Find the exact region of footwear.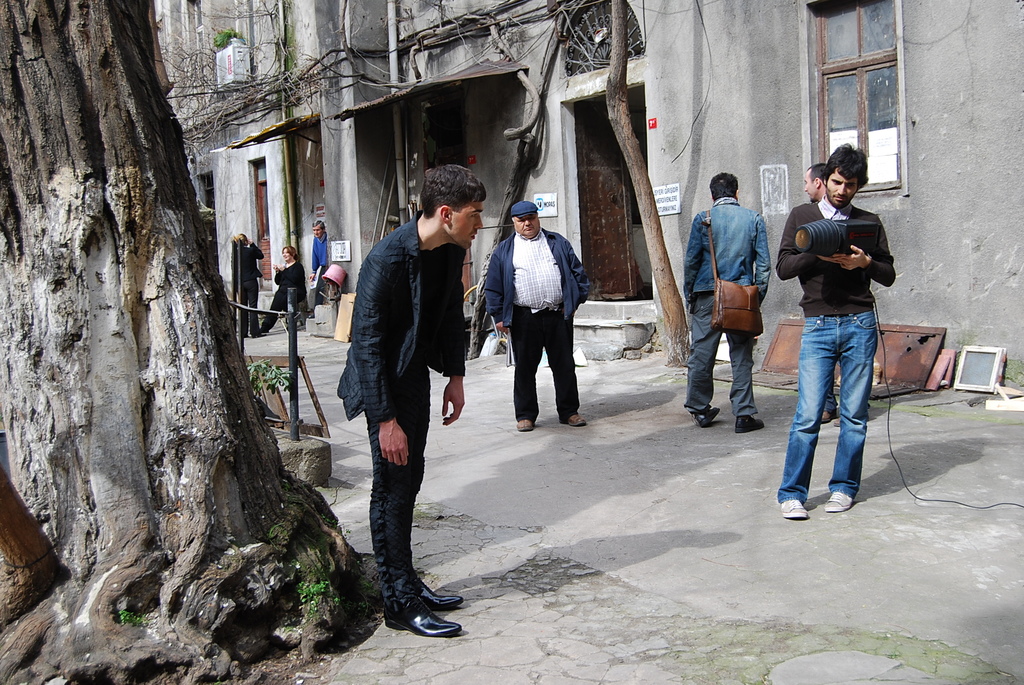
Exact region: crop(691, 405, 721, 431).
